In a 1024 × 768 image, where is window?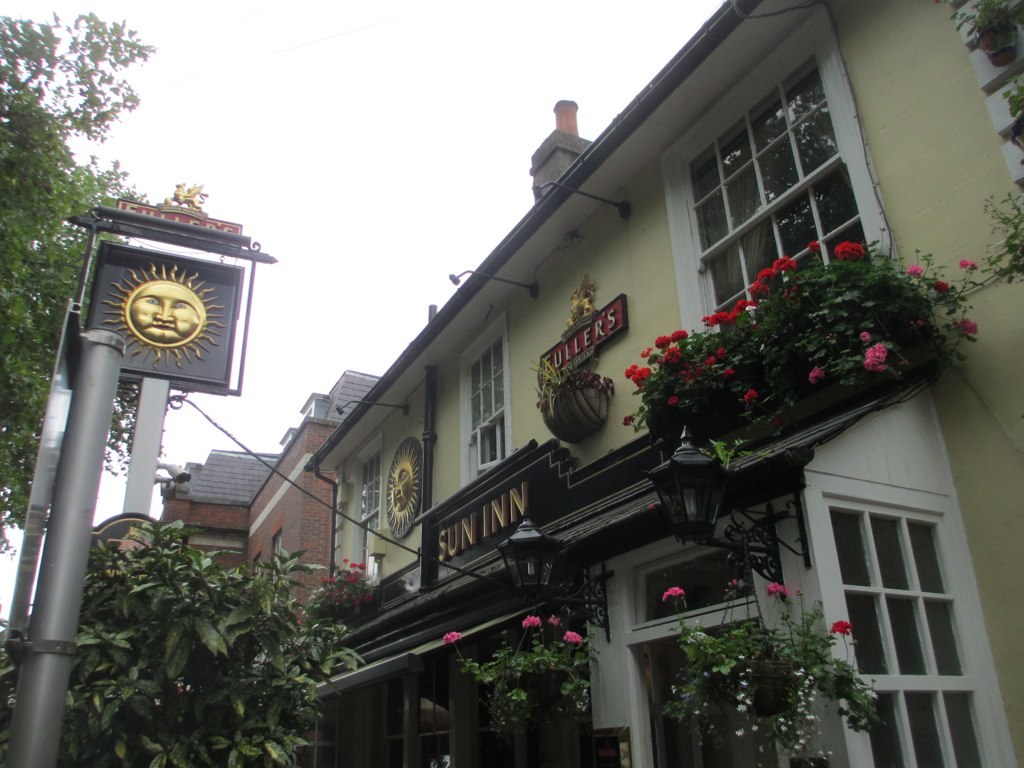
{"left": 684, "top": 52, "right": 870, "bottom": 336}.
